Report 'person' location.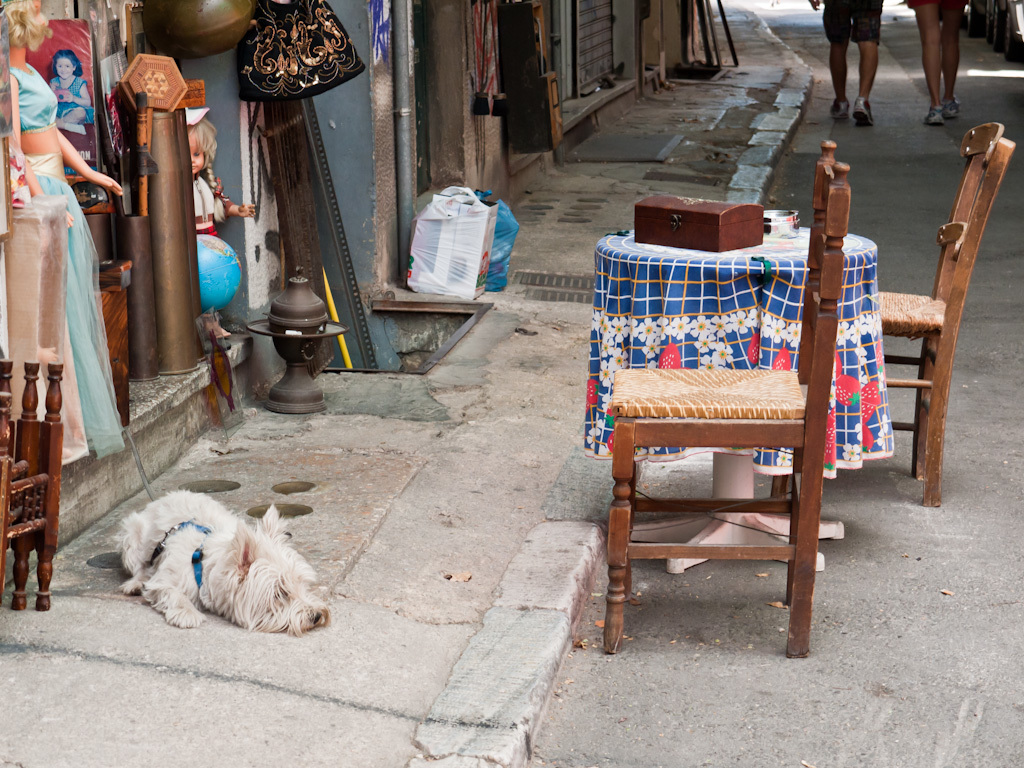
Report: box(812, 0, 885, 125).
